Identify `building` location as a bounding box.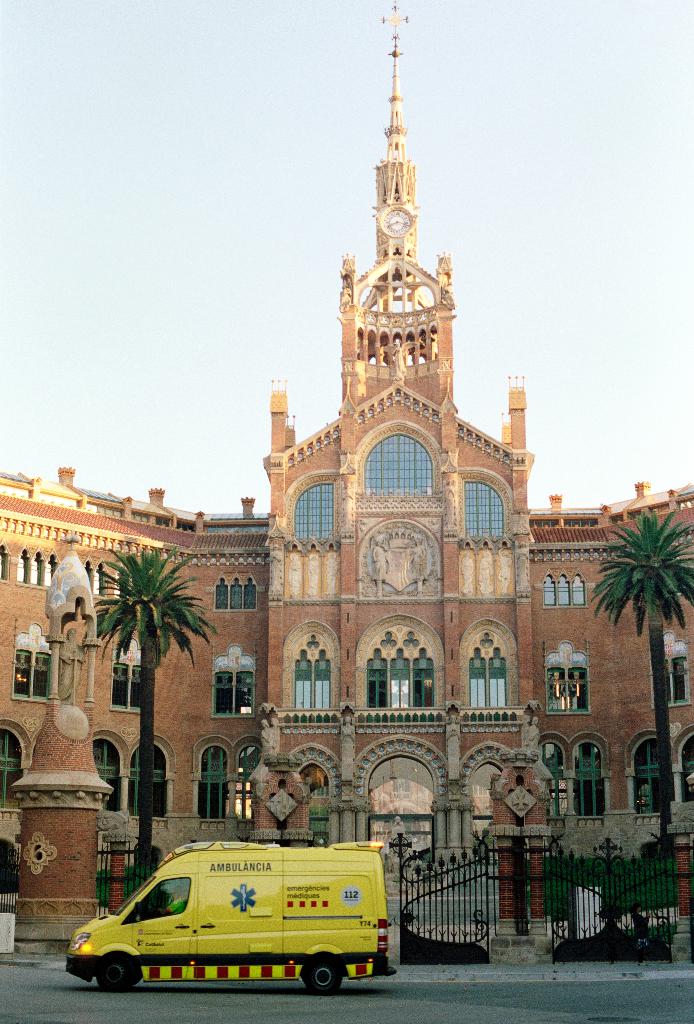
(0,0,693,918).
